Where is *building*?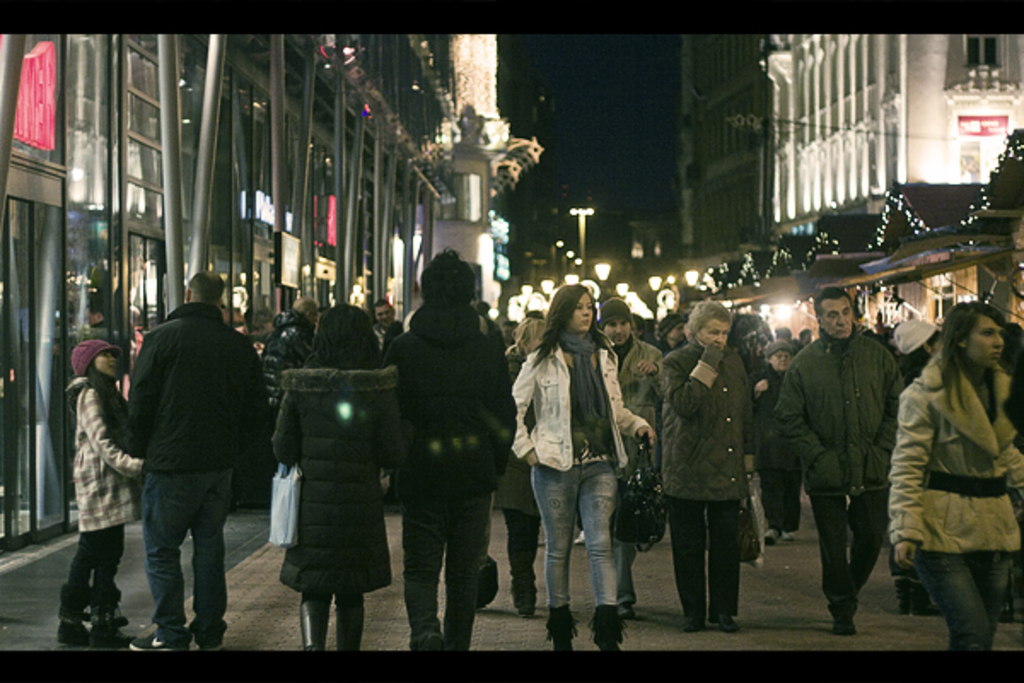
Rect(681, 34, 773, 271).
